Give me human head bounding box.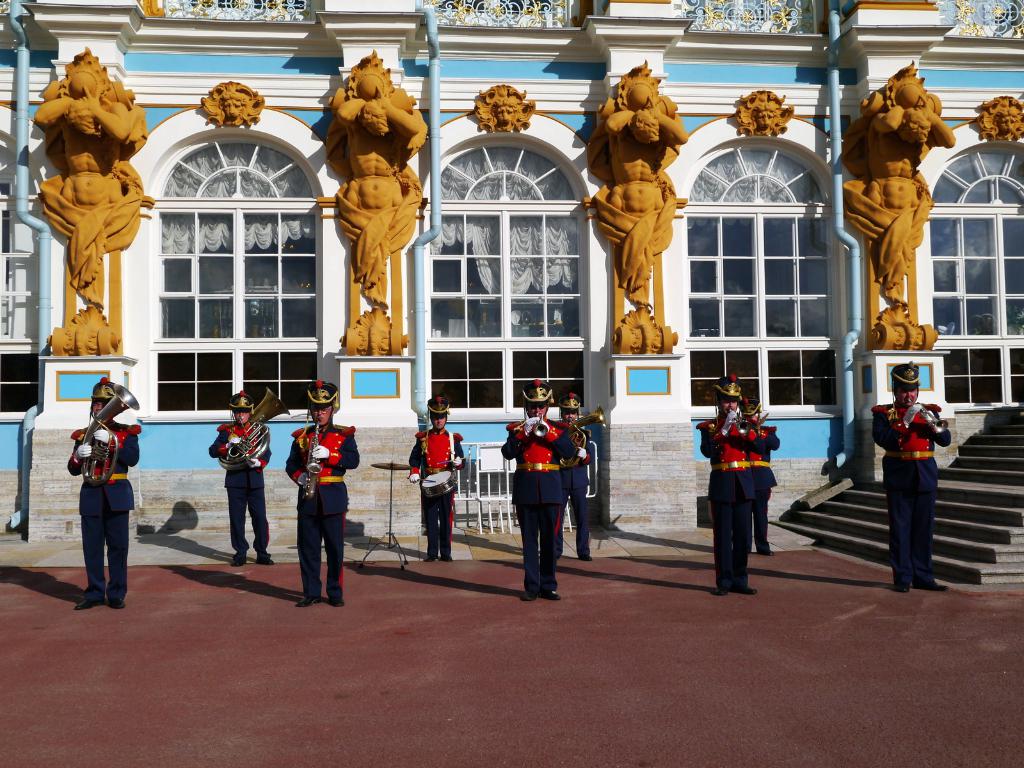
Rect(227, 387, 255, 426).
